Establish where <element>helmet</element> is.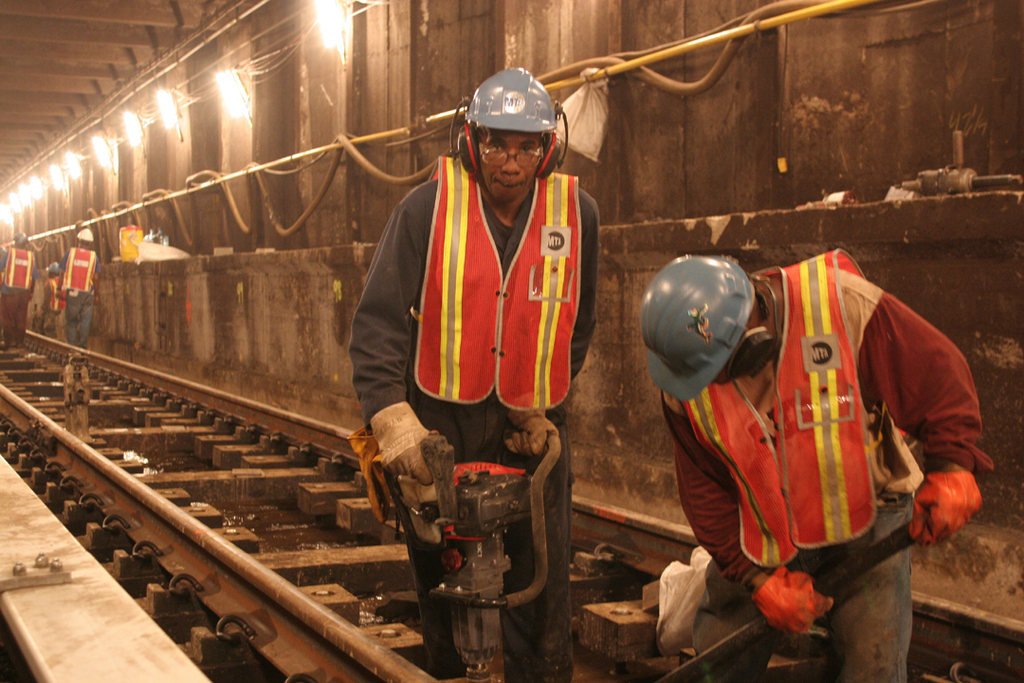
Established at Rect(636, 254, 758, 398).
